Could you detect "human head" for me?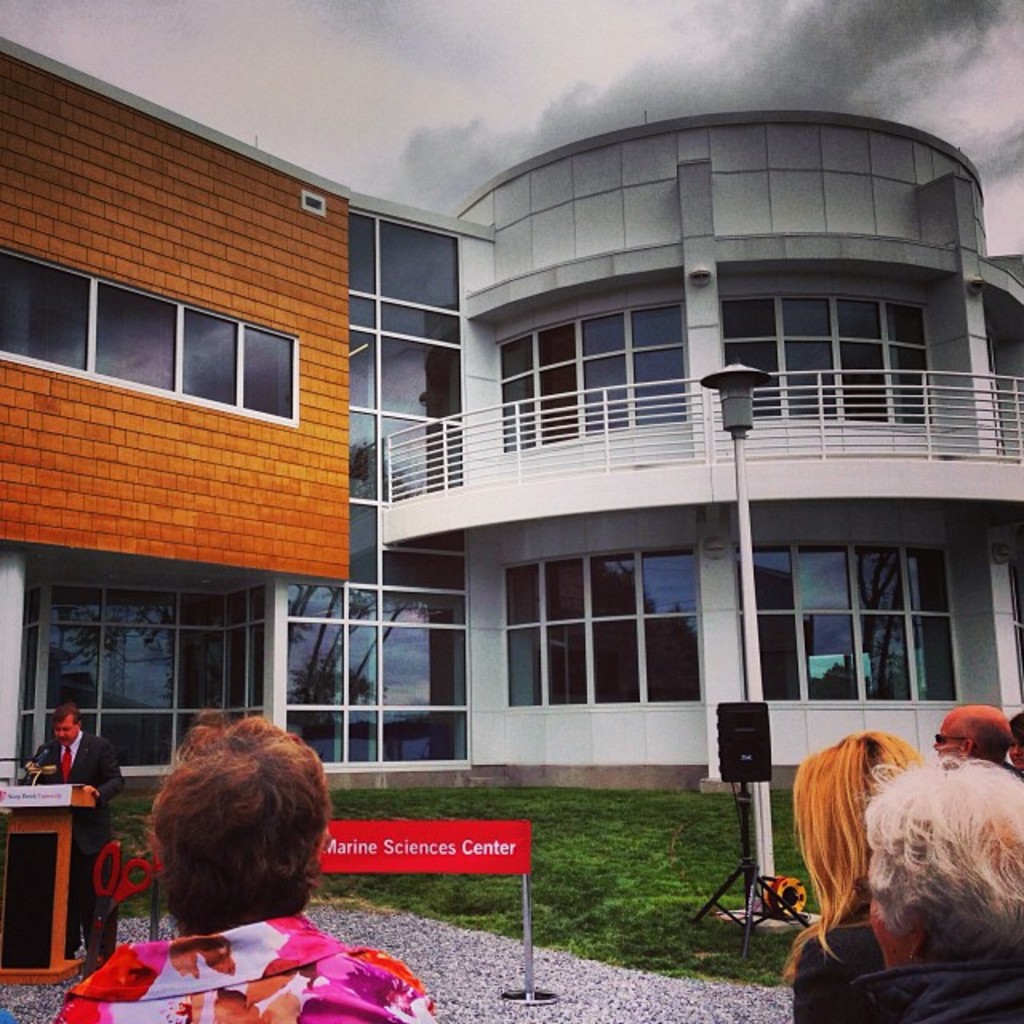
Detection result: 51:704:85:744.
